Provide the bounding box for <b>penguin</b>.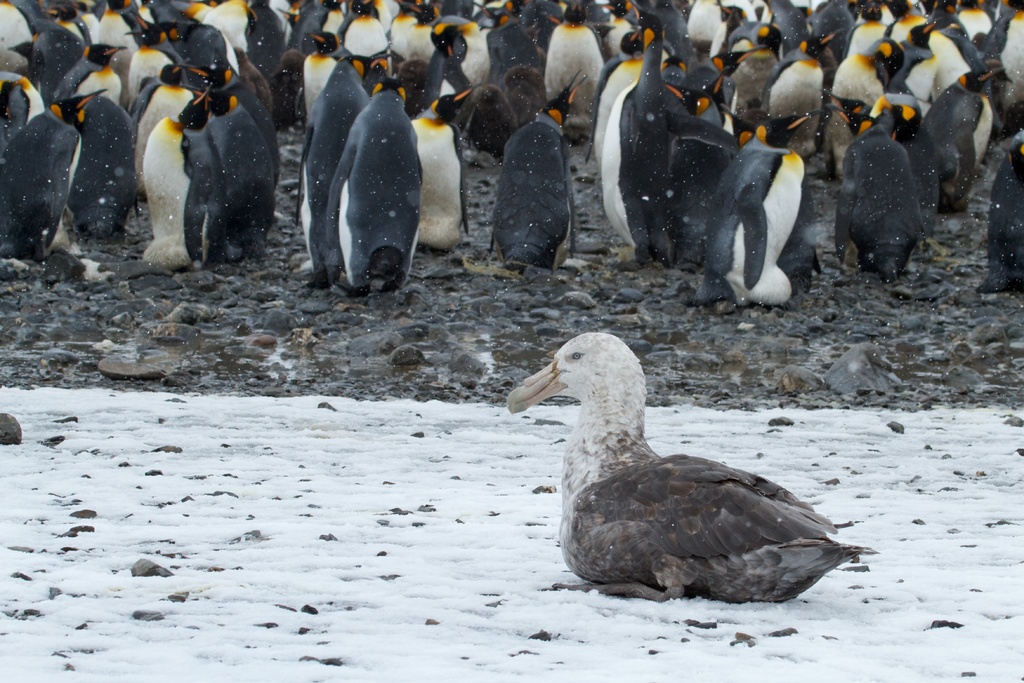
box=[104, 57, 239, 261].
